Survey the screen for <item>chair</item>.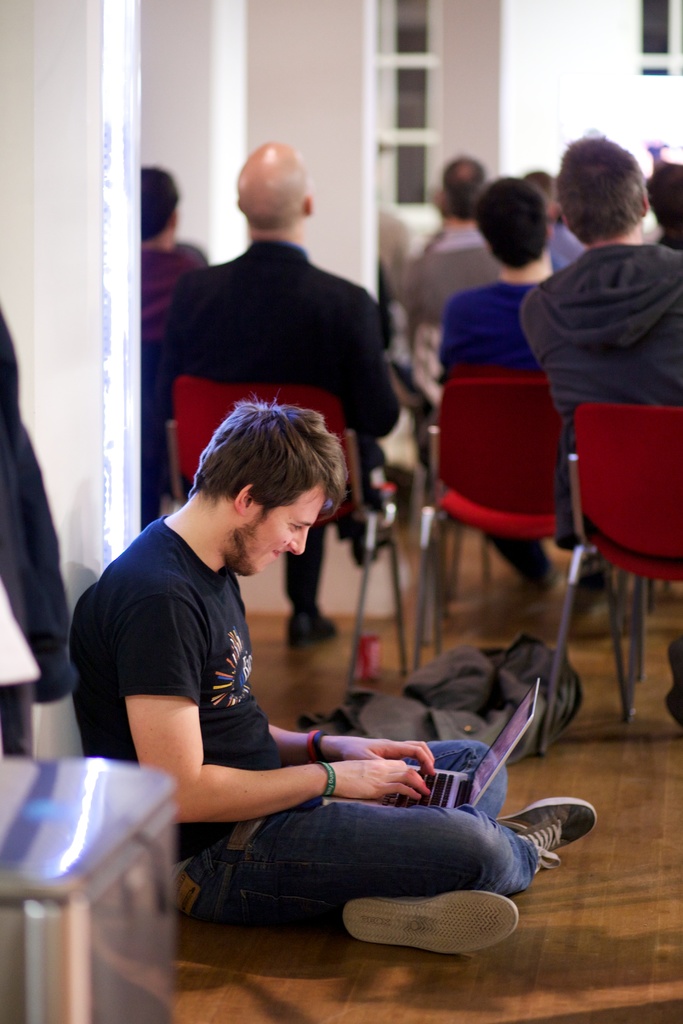
Survey found: 169/373/407/690.
